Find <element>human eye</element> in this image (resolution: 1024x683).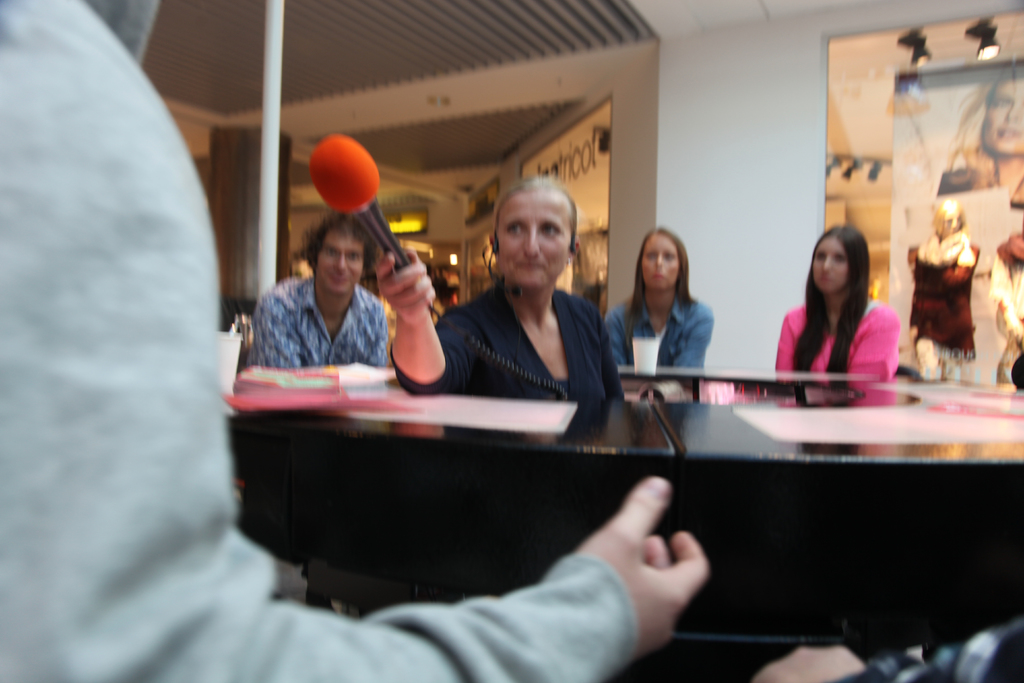
990/96/1010/106.
